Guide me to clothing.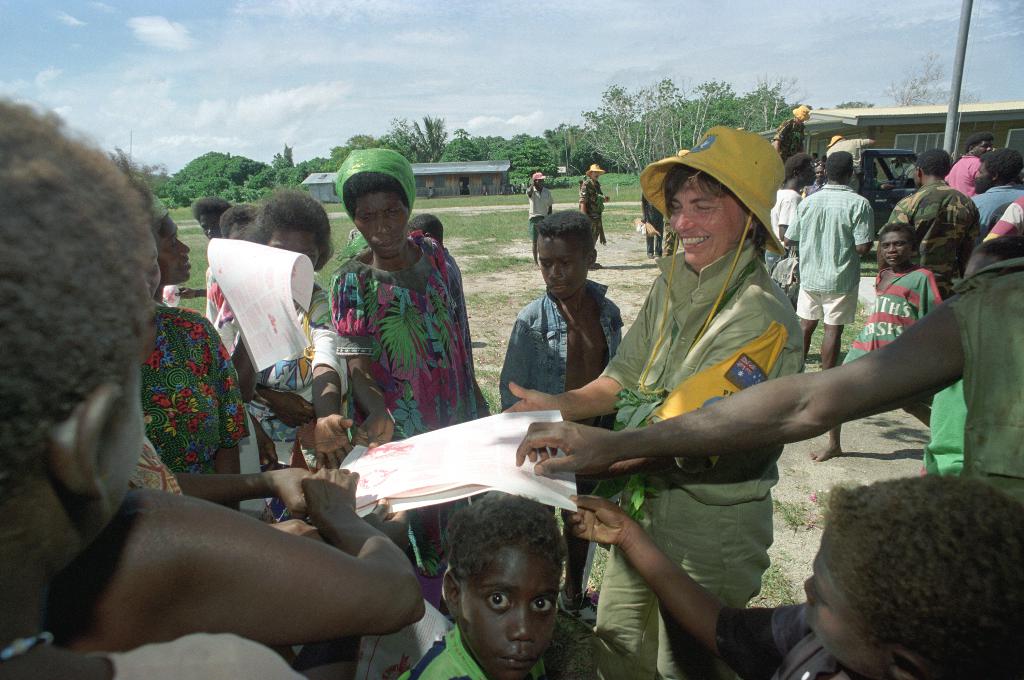
Guidance: [580,174,612,243].
